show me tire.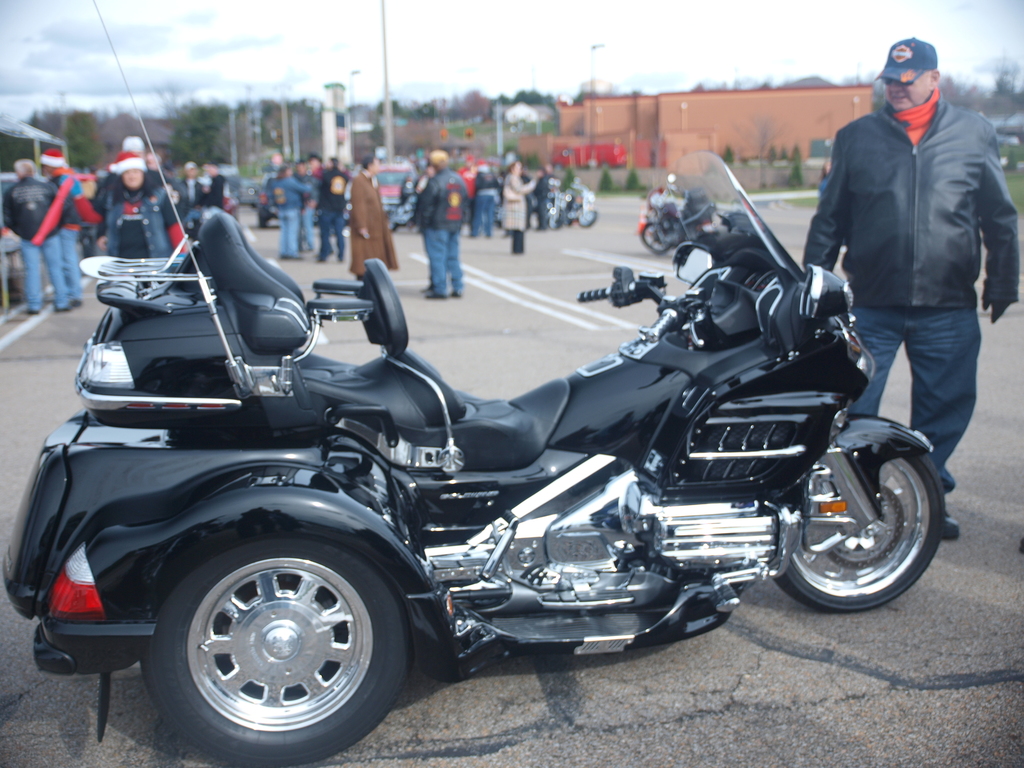
tire is here: left=640, top=222, right=673, bottom=257.
